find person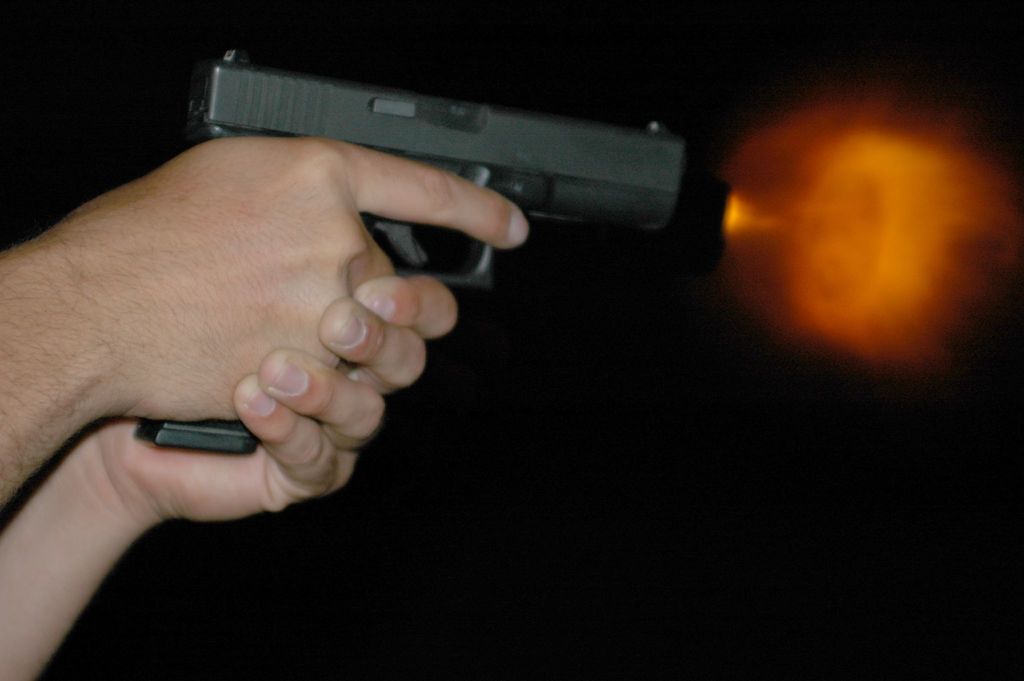
box(0, 135, 533, 680)
